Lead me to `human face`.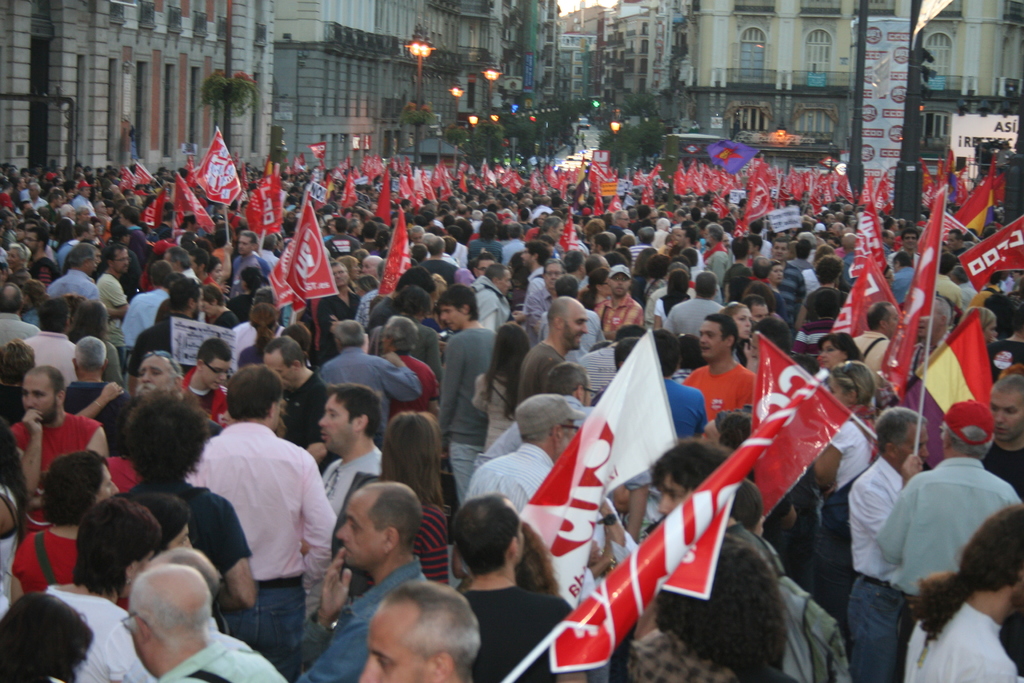
Lead to l=820, t=342, r=845, b=370.
